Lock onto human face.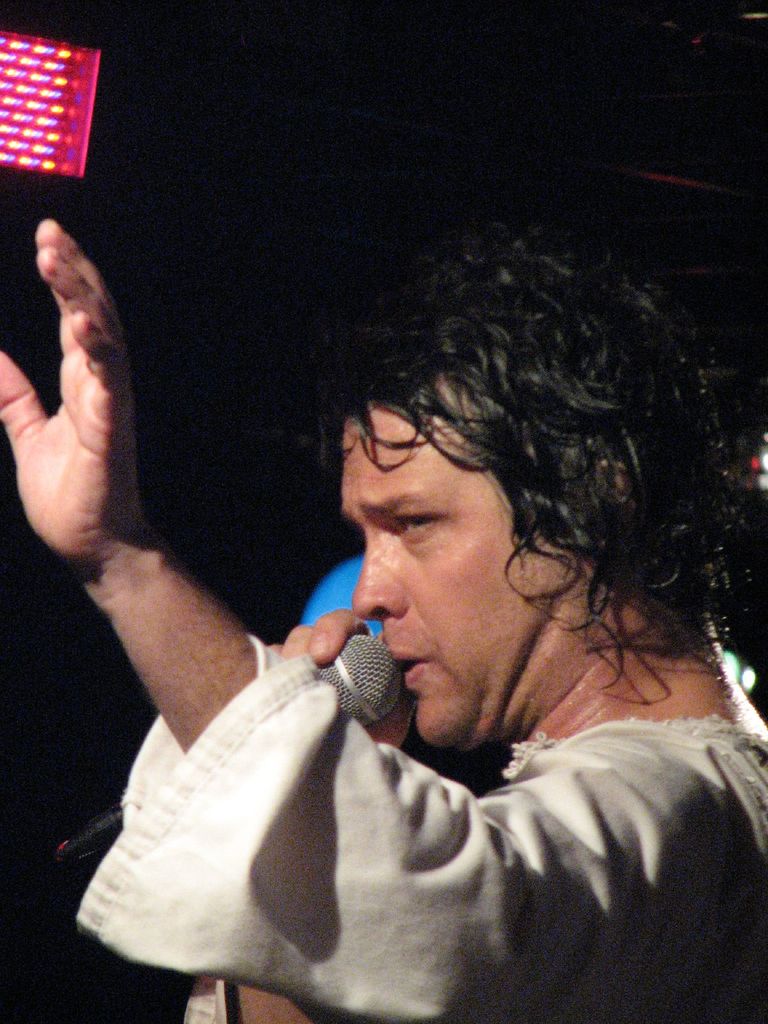
Locked: crop(334, 371, 577, 756).
